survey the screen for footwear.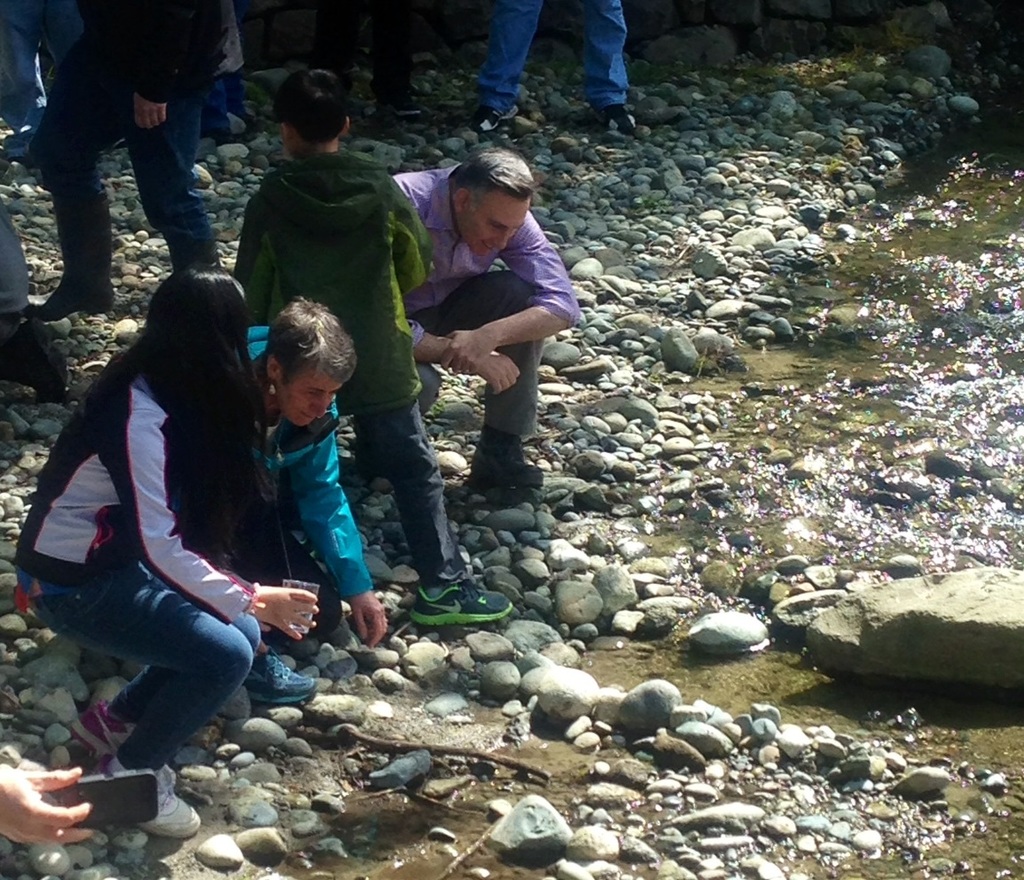
Survey found: <region>168, 240, 221, 269</region>.
